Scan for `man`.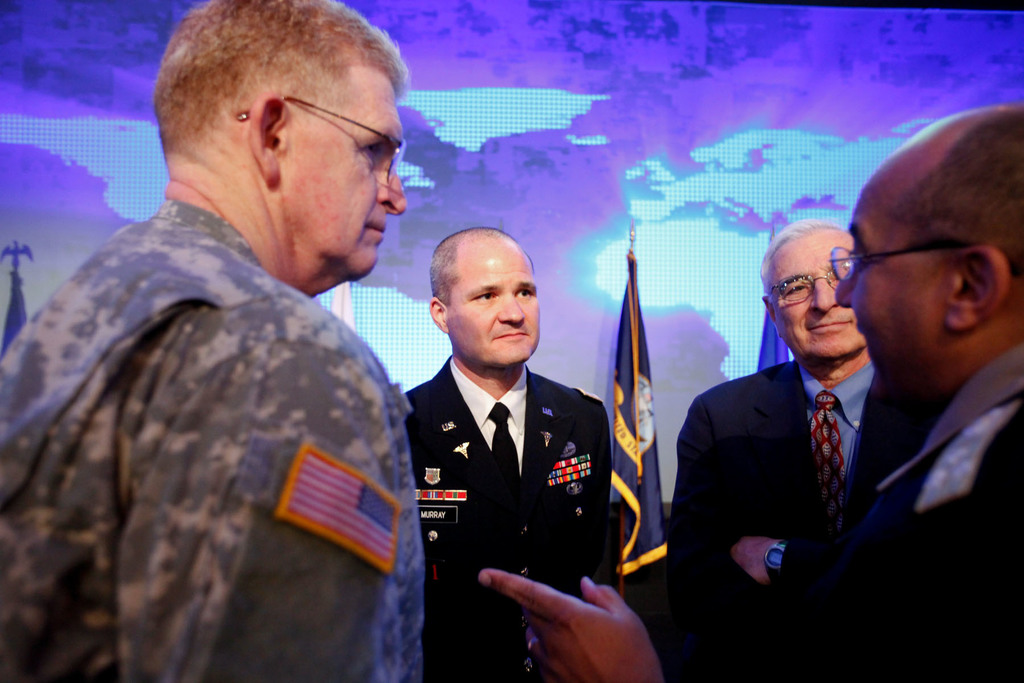
Scan result: bbox=[644, 215, 879, 682].
